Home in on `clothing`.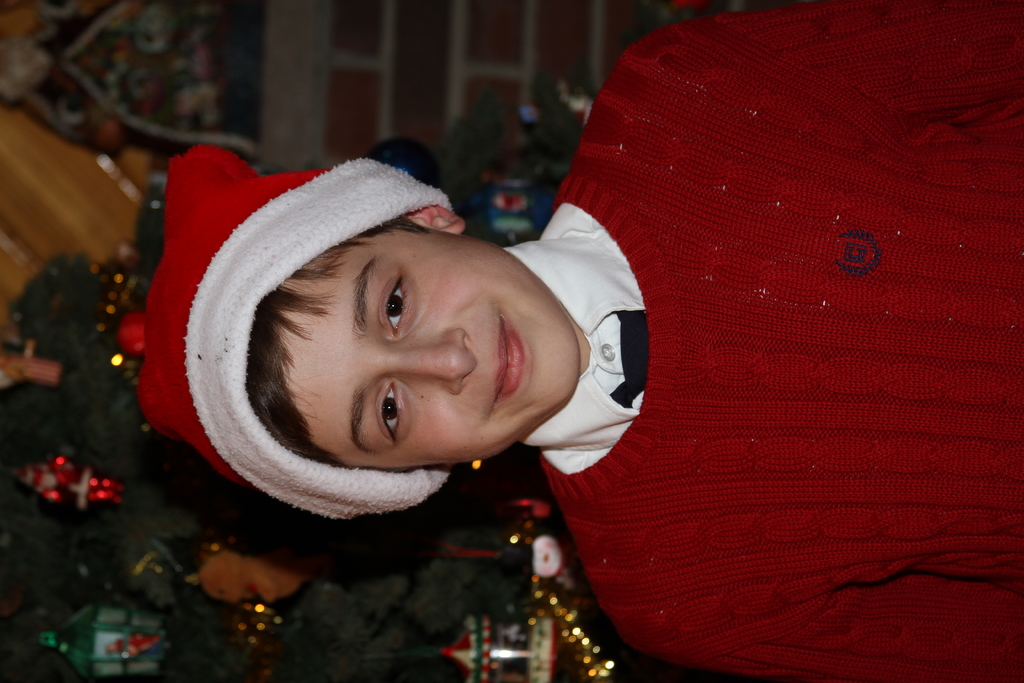
Homed in at locate(304, 9, 964, 678).
